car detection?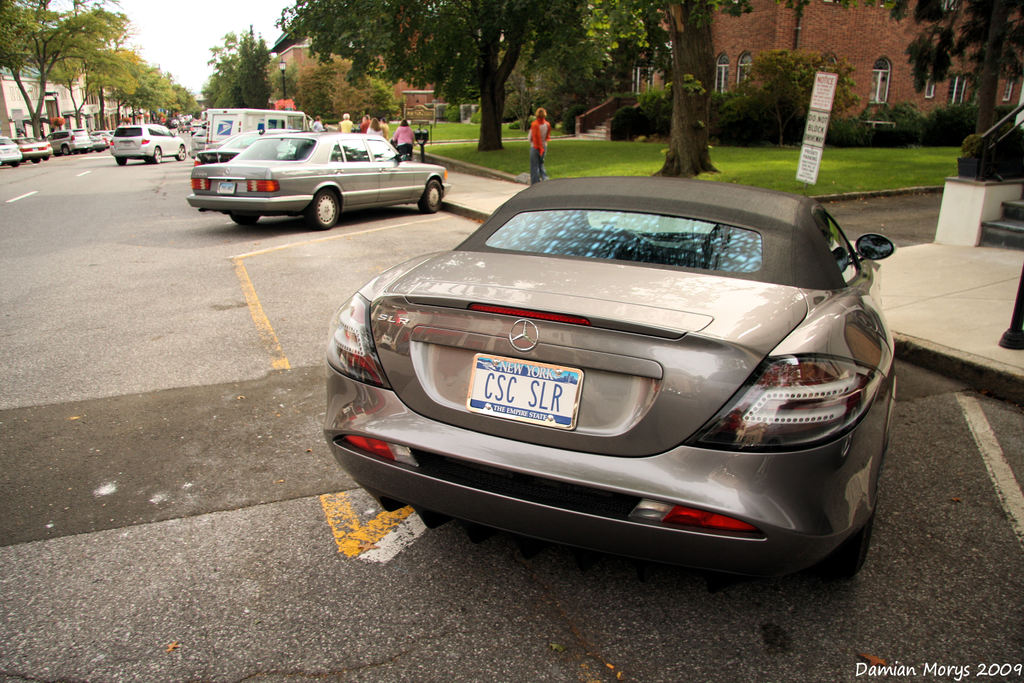
x1=106, y1=121, x2=179, y2=171
